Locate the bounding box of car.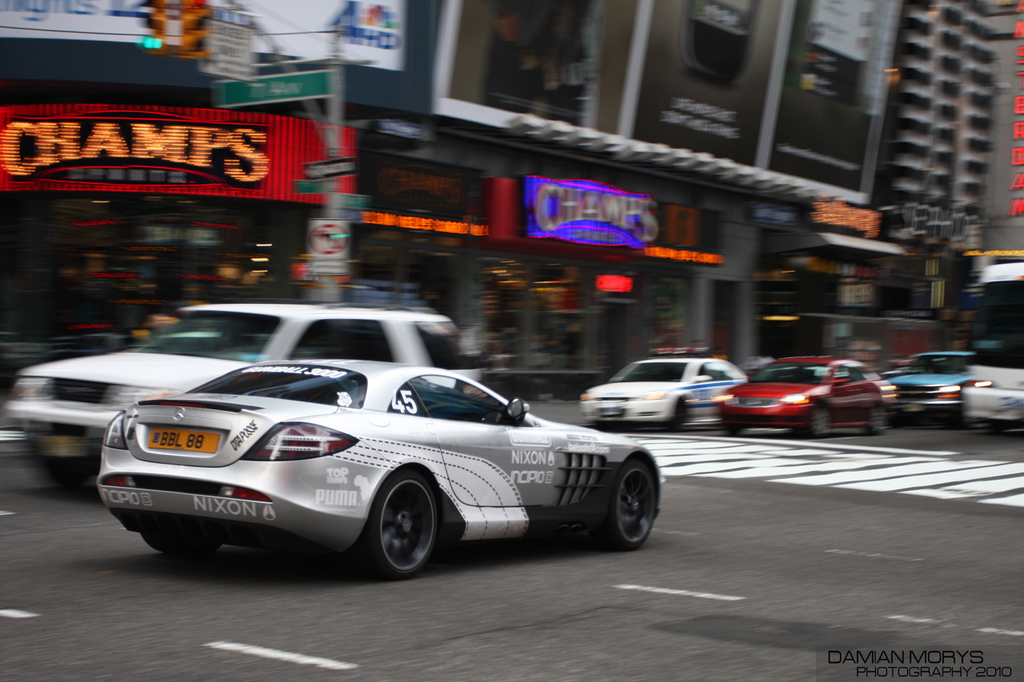
Bounding box: (left=6, top=302, right=482, bottom=493).
